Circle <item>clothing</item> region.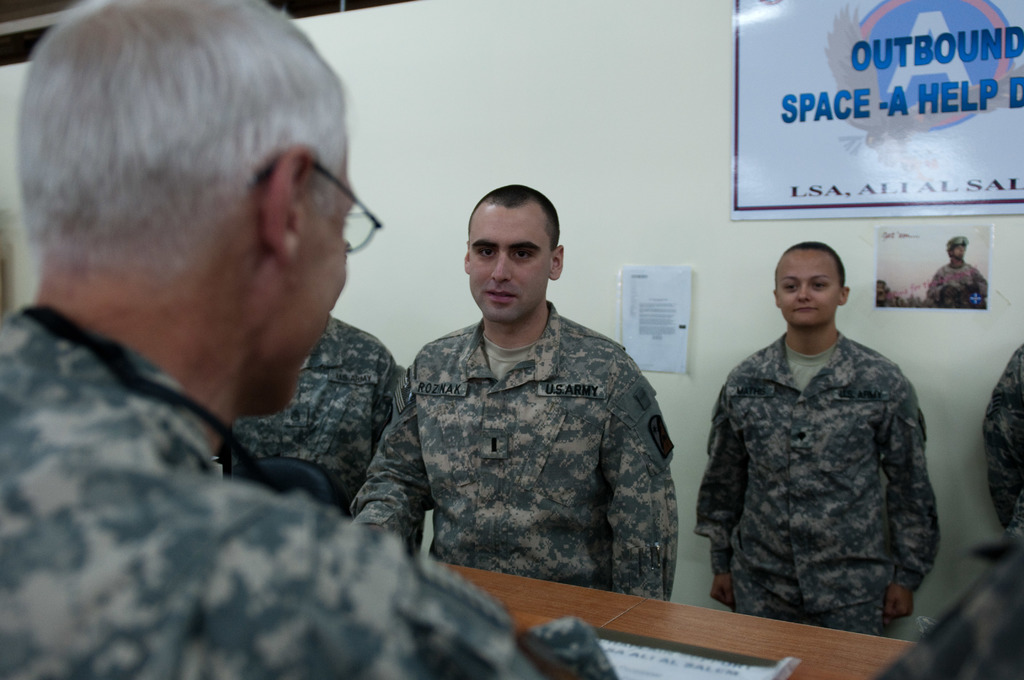
Region: detection(927, 263, 989, 309).
